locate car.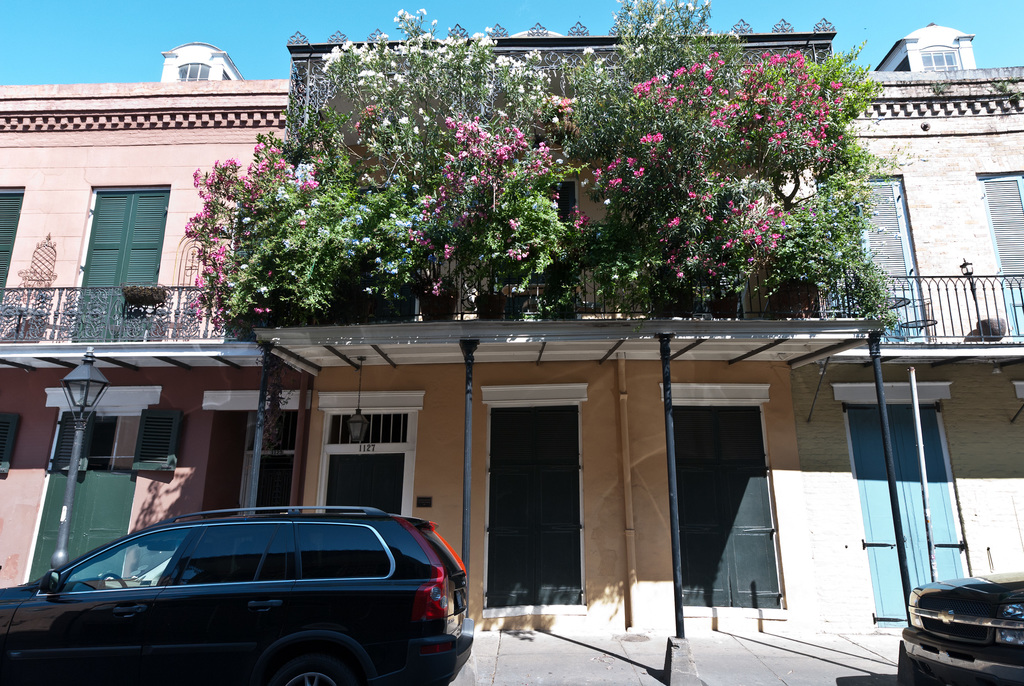
Bounding box: (899,568,1023,685).
